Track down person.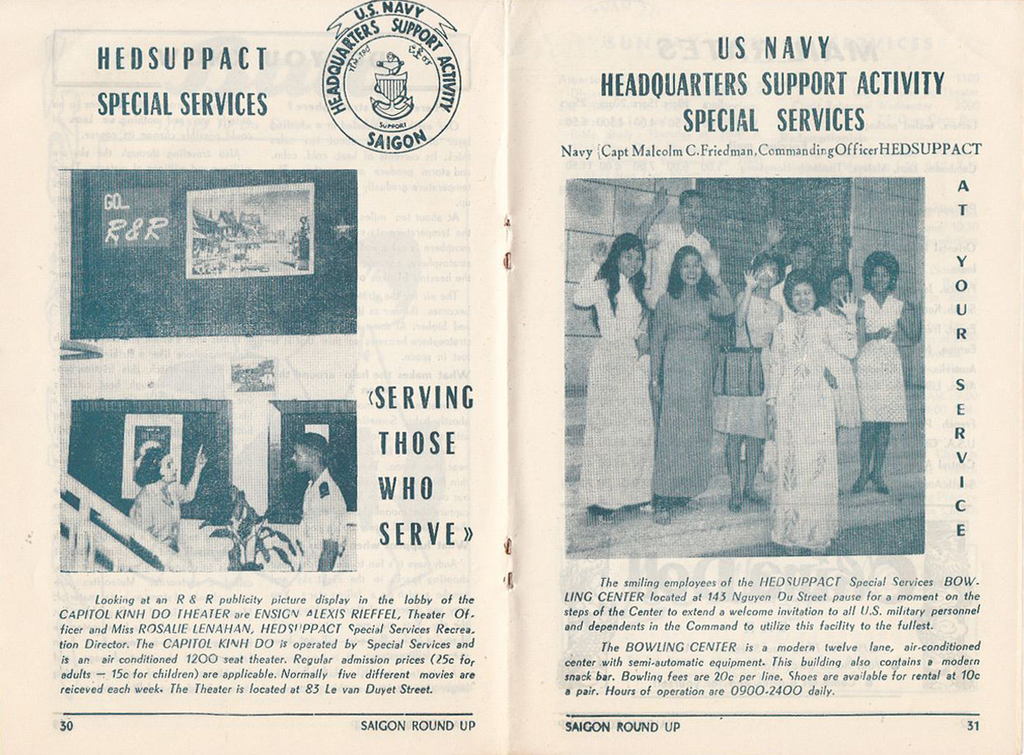
Tracked to locate(131, 446, 206, 572).
